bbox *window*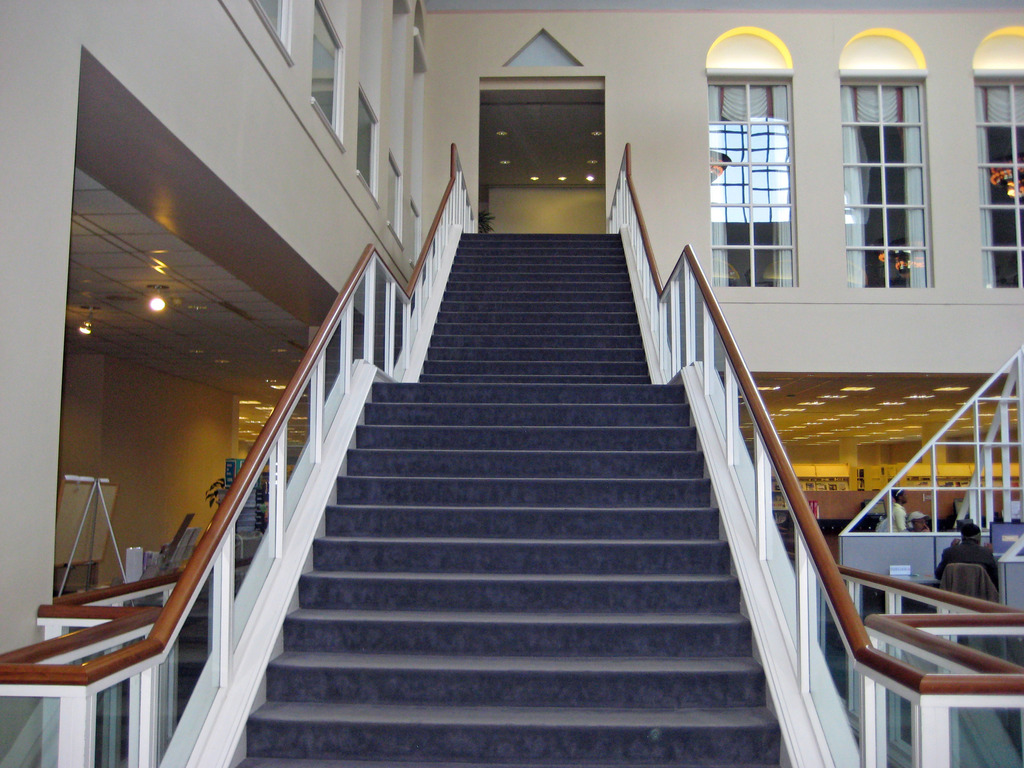
(x1=715, y1=28, x2=817, y2=291)
